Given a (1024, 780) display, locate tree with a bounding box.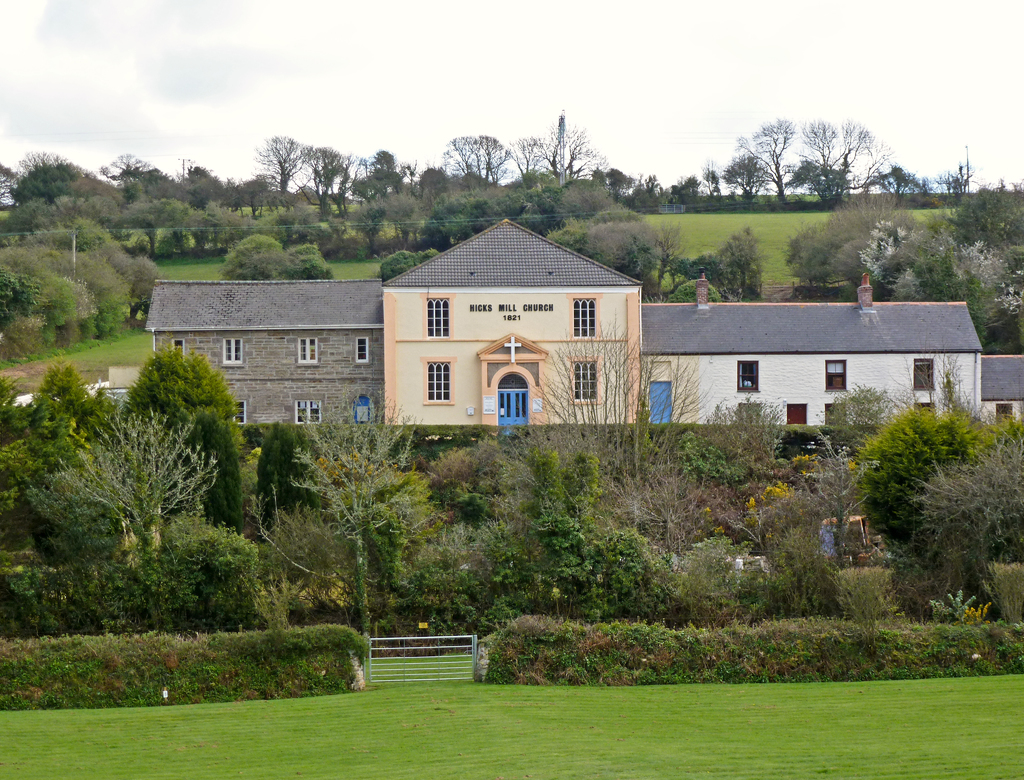
Located: <region>427, 438, 529, 539</region>.
